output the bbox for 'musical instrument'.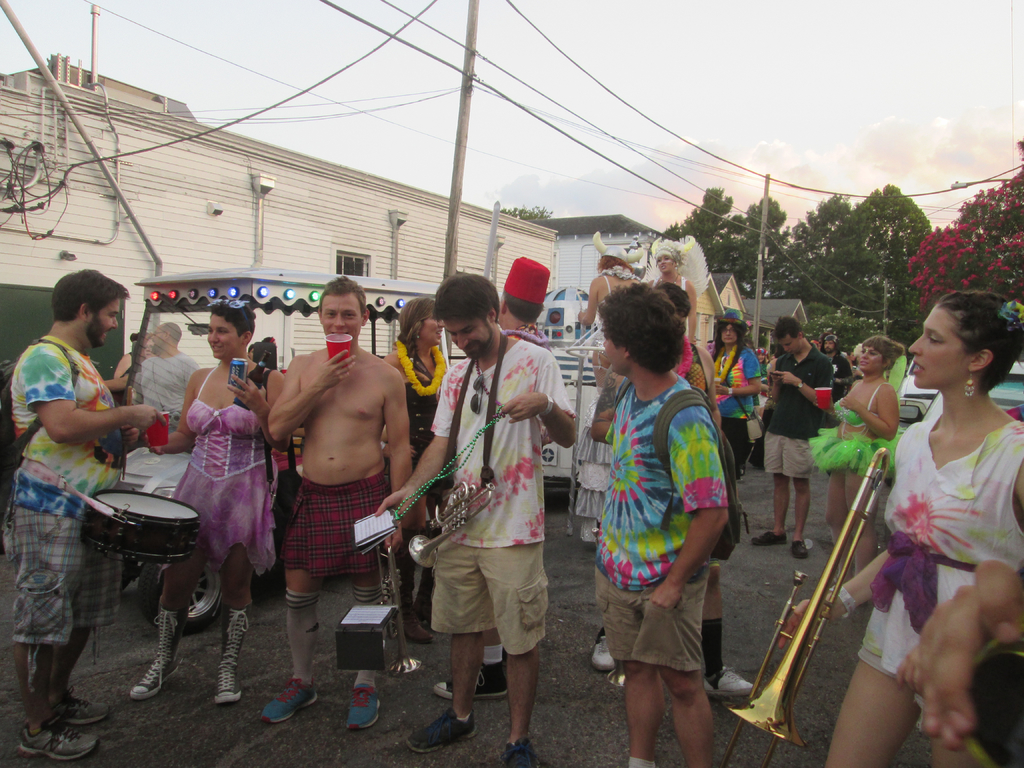
bbox=(728, 400, 927, 716).
